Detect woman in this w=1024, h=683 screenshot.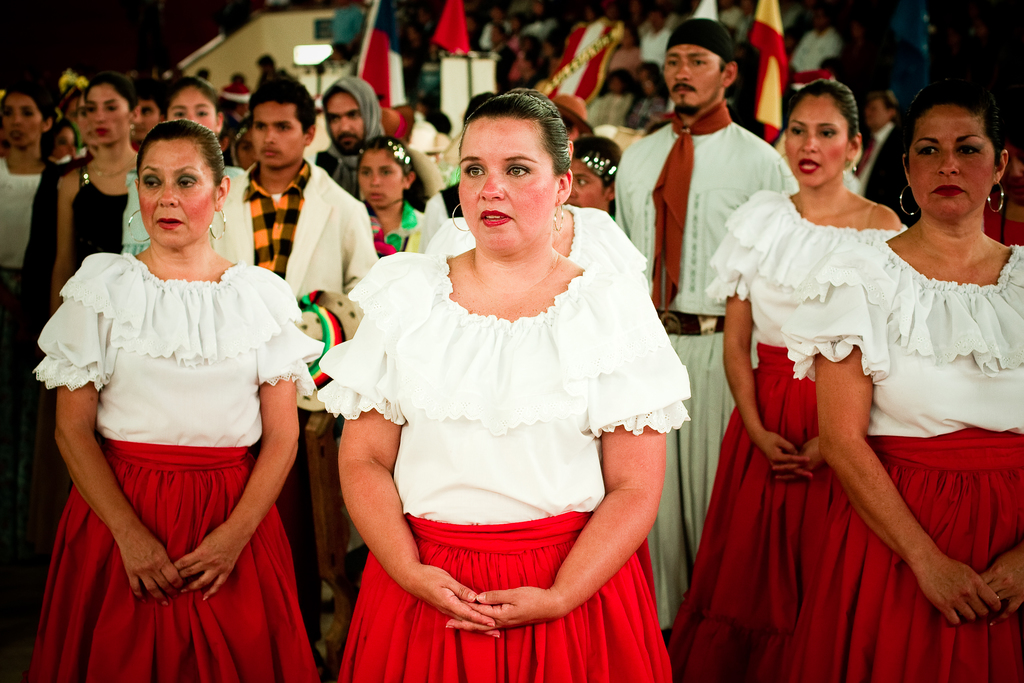
Detection: bbox(20, 122, 324, 682).
